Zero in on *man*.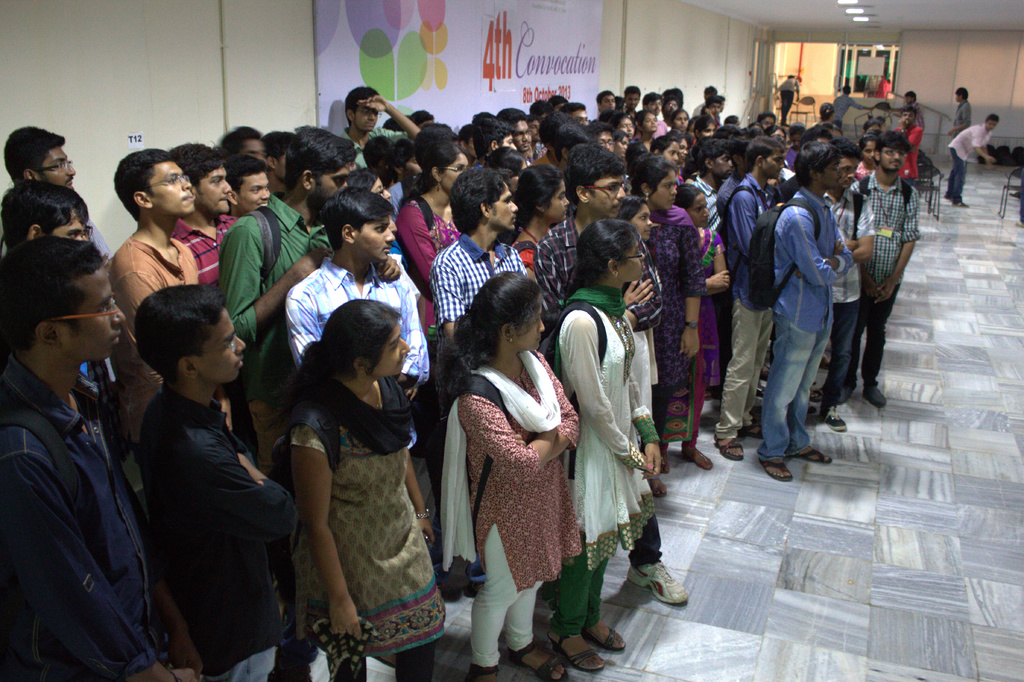
Zeroed in: l=948, t=87, r=972, b=137.
